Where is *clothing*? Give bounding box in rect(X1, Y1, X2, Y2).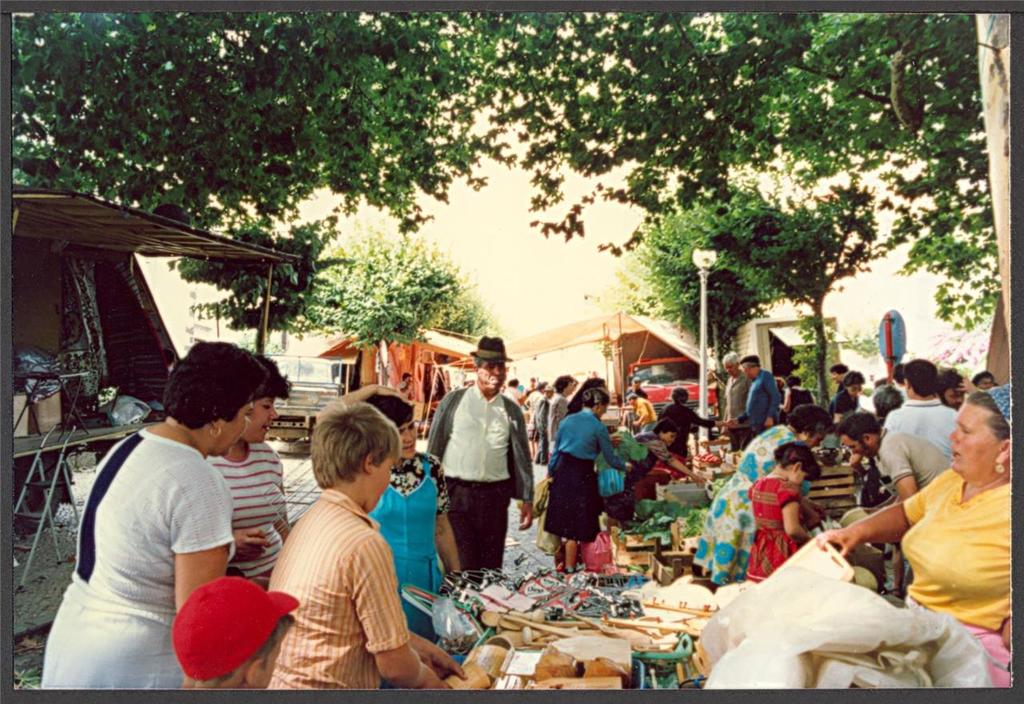
rect(633, 395, 650, 425).
